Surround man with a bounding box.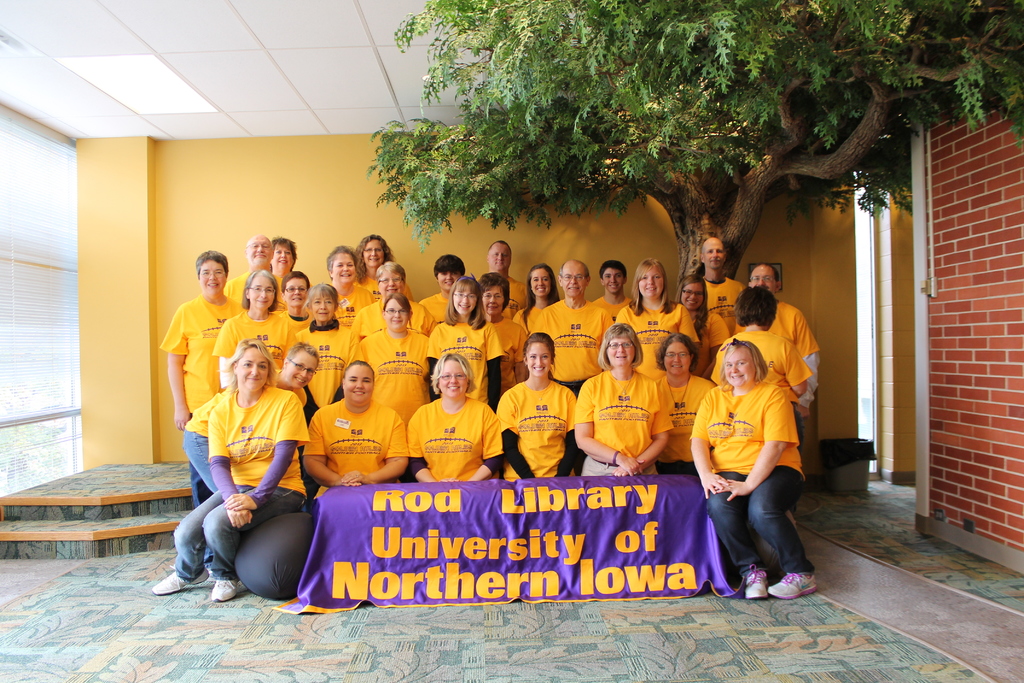
<region>699, 235, 745, 336</region>.
